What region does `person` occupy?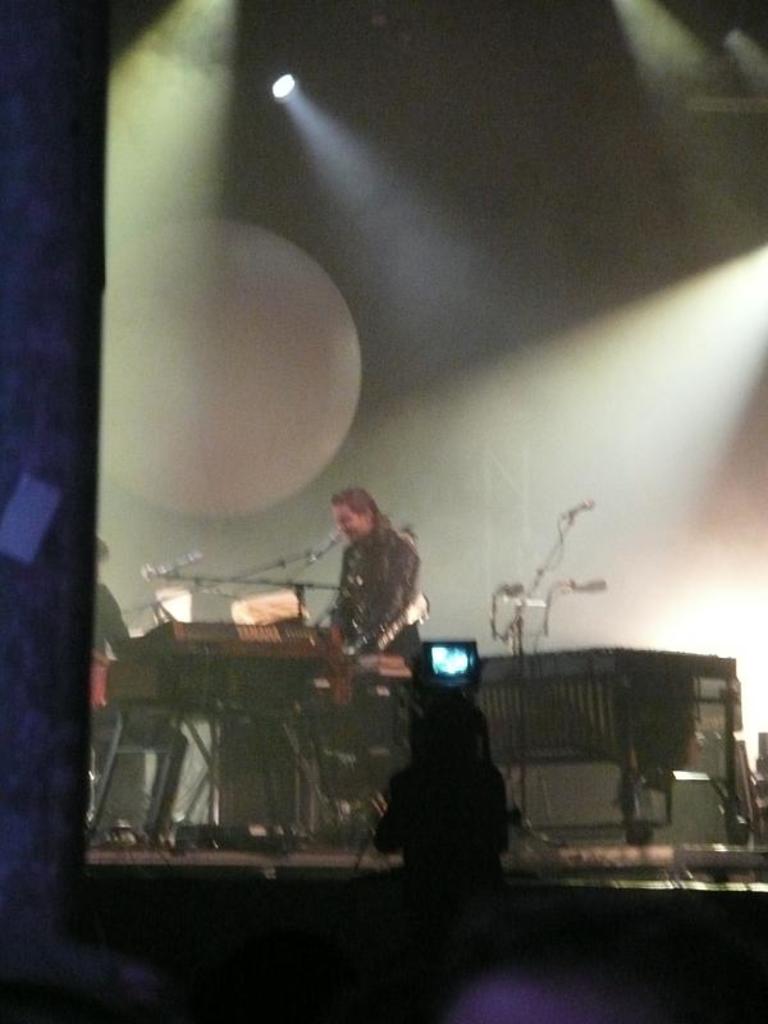
select_region(91, 534, 141, 831).
